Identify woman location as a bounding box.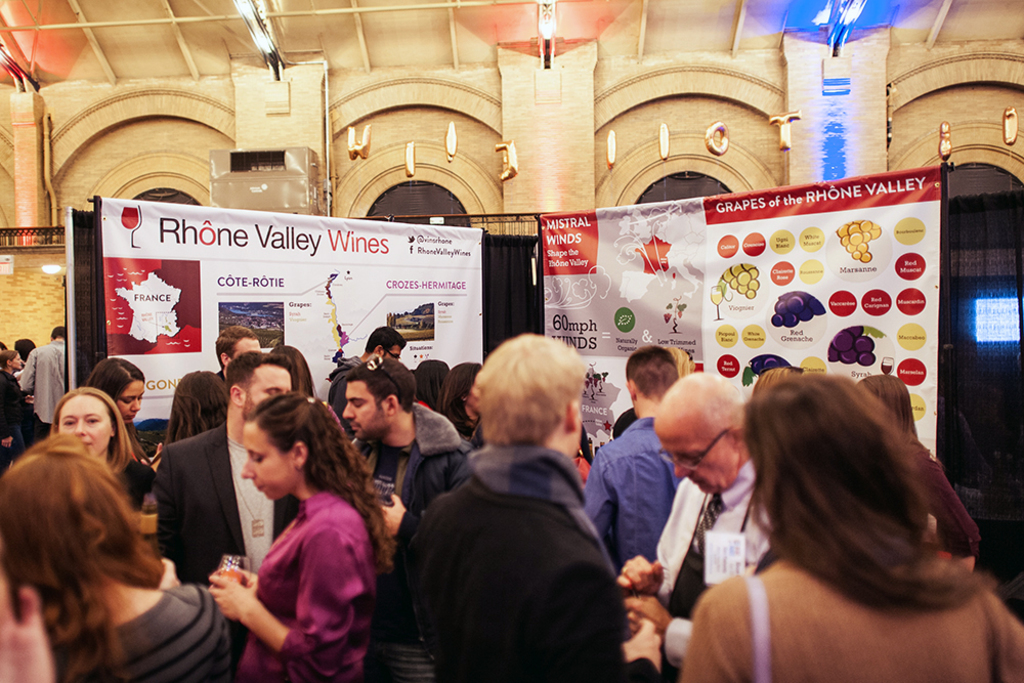
<bbox>203, 377, 384, 682</bbox>.
